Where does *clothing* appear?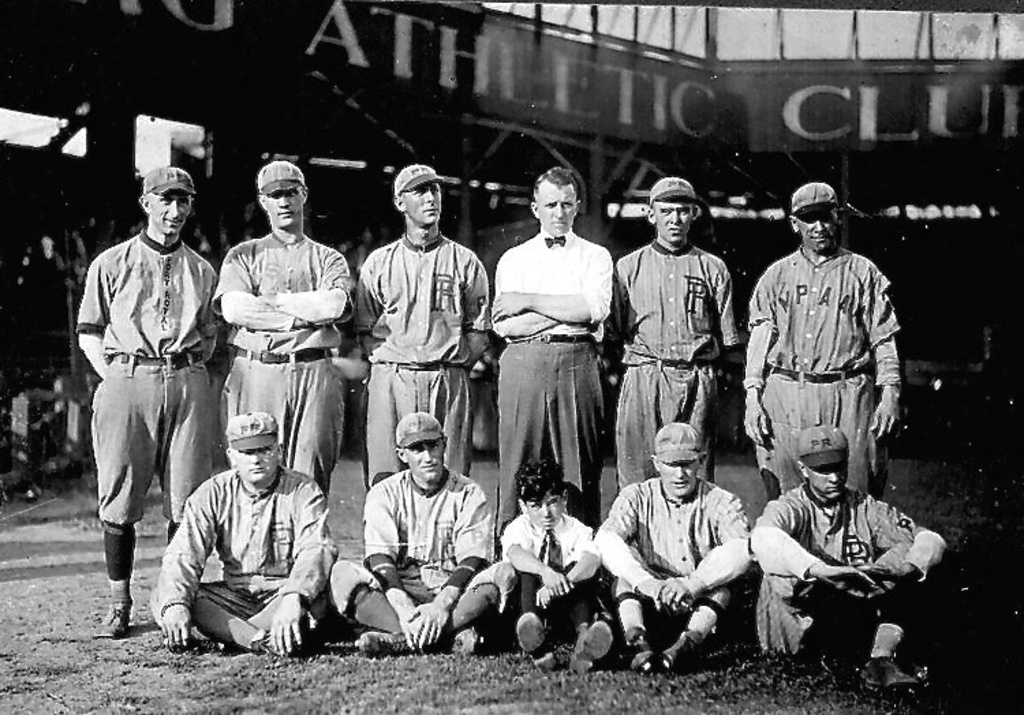
Appears at box(485, 228, 616, 517).
